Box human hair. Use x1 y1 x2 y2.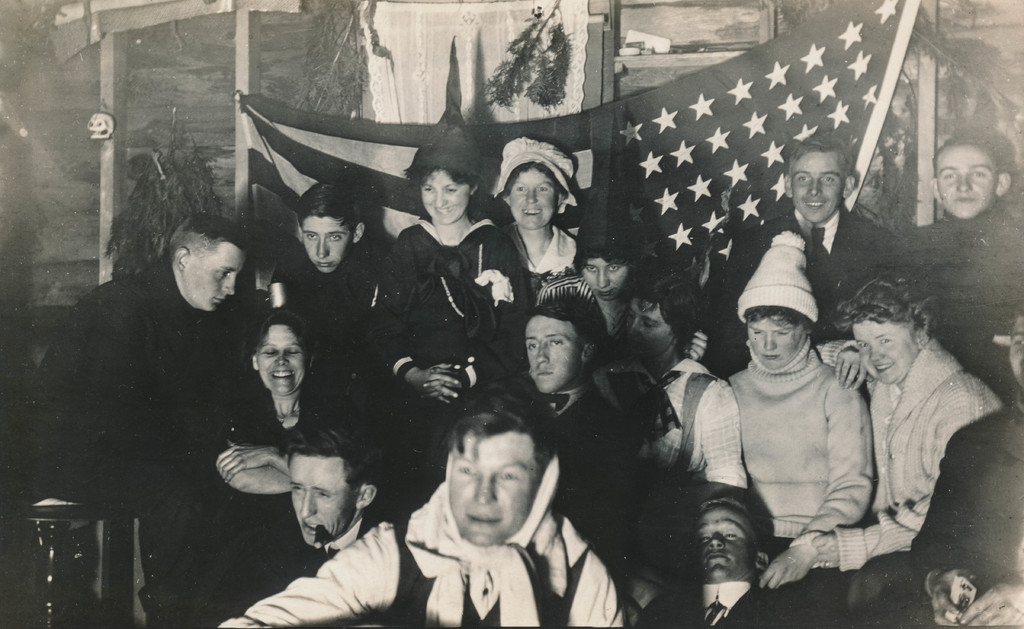
571 218 637 279.
